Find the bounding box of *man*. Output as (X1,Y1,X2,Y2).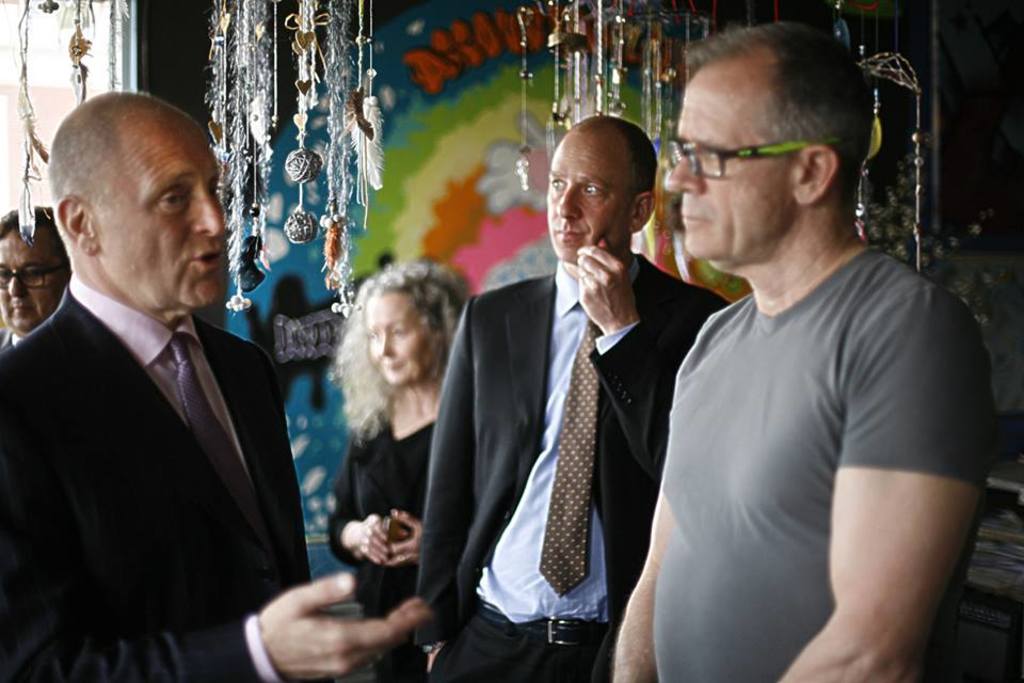
(0,204,66,360).
